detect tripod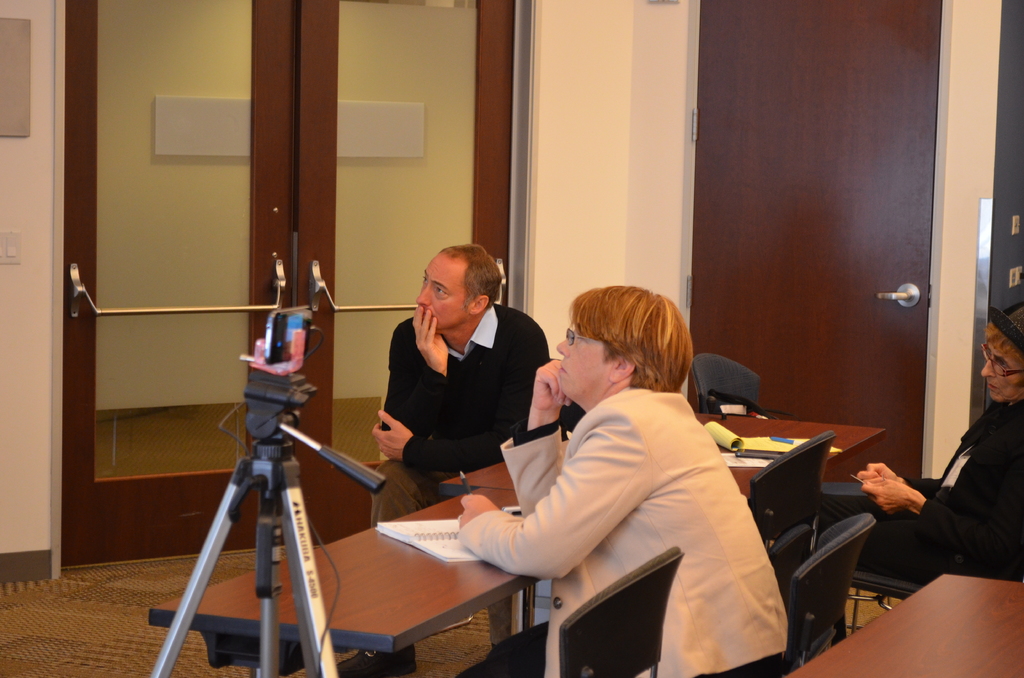
<bbox>150, 341, 352, 677</bbox>
